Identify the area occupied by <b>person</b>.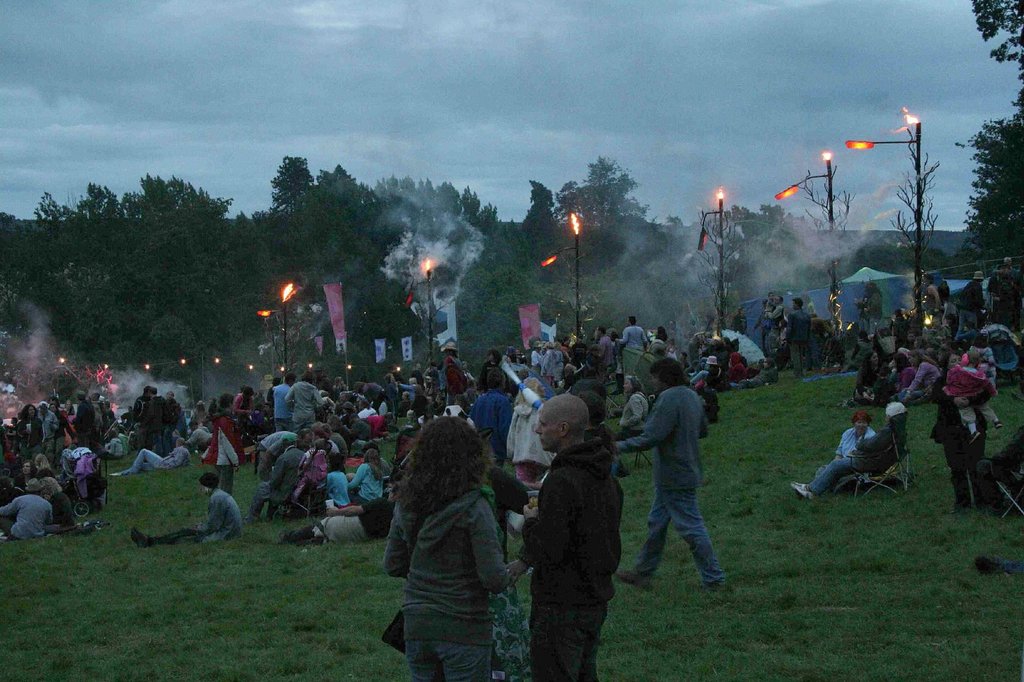
Area: 785, 295, 810, 382.
